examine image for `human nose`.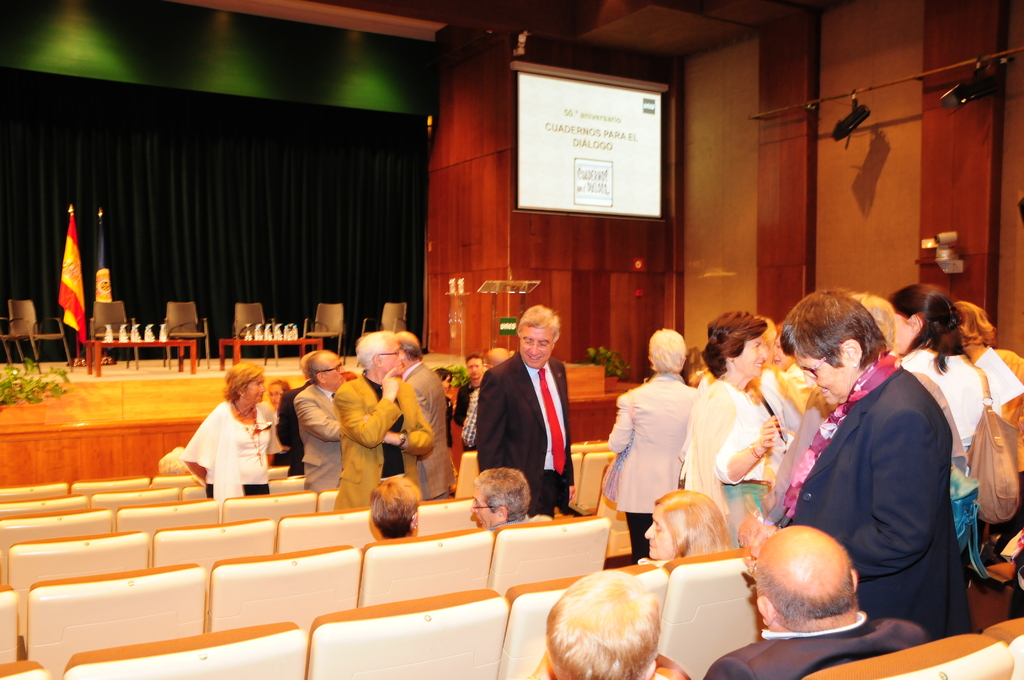
Examination result: 468 368 475 375.
